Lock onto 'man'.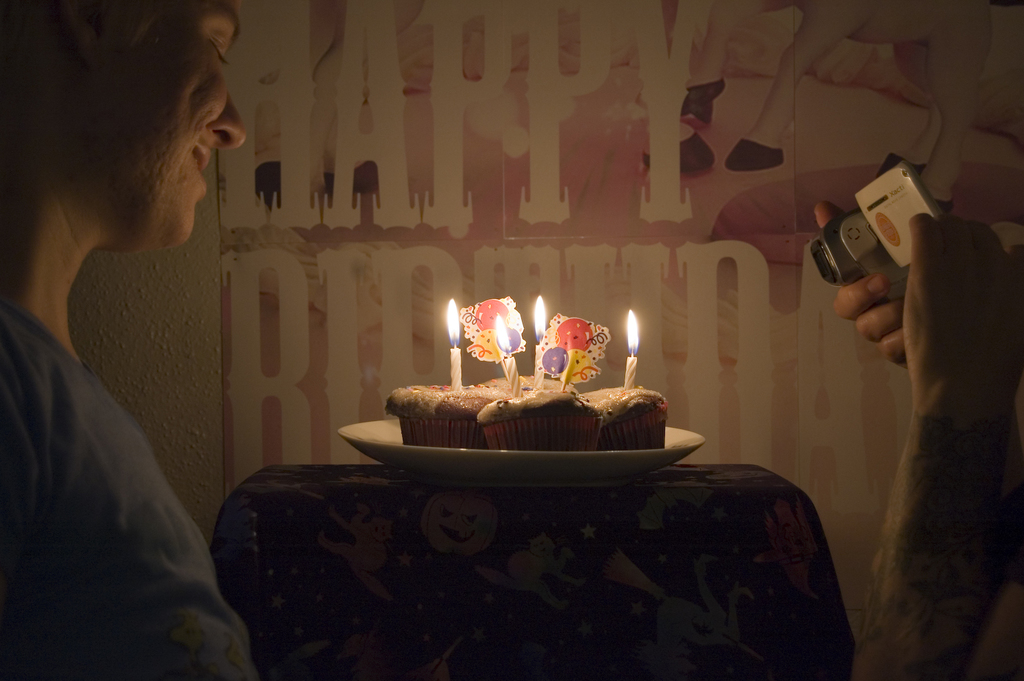
Locked: 0 19 265 603.
